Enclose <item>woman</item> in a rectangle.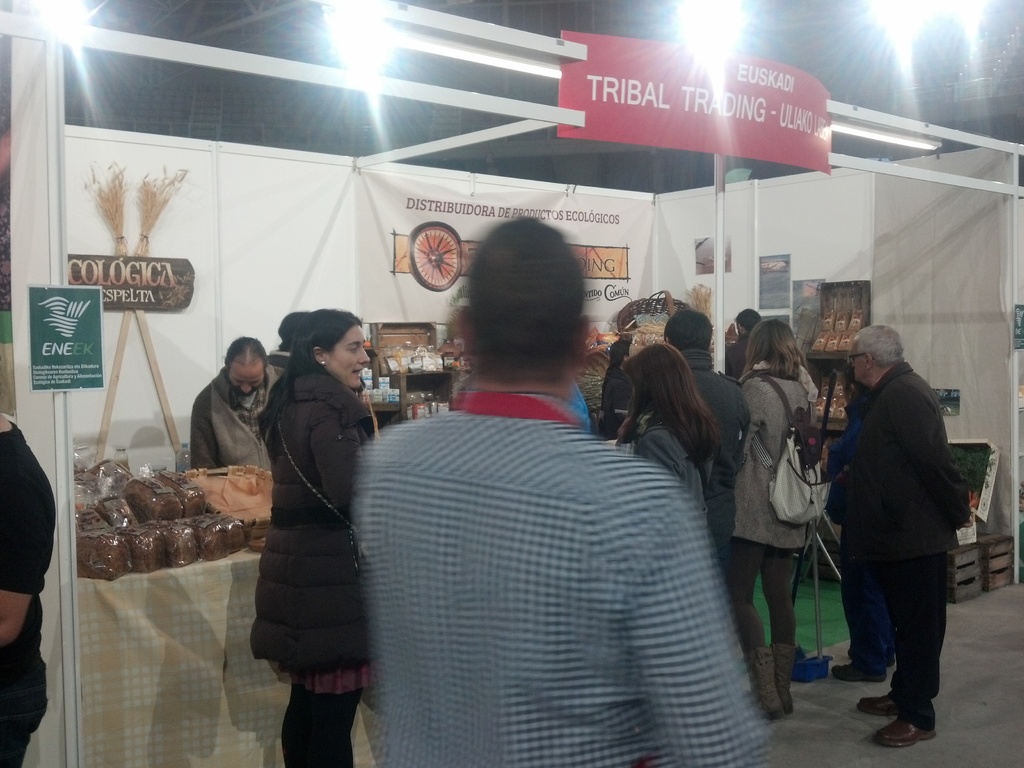
pyautogui.locateOnScreen(608, 333, 712, 507).
